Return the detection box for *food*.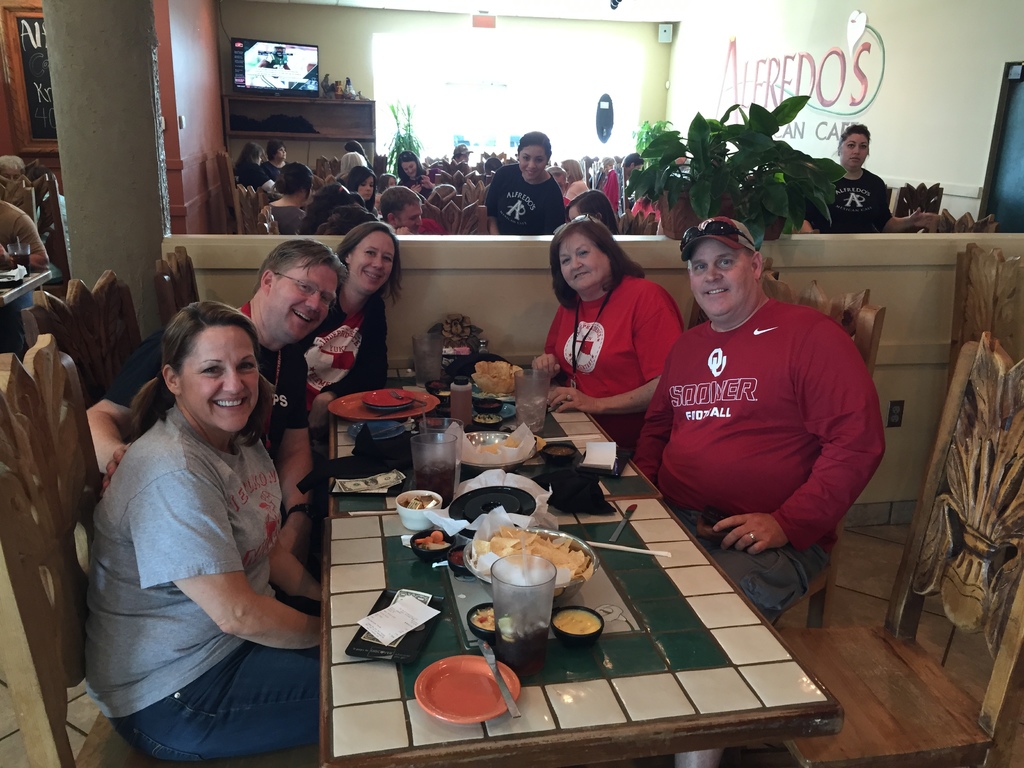
bbox(479, 435, 520, 453).
